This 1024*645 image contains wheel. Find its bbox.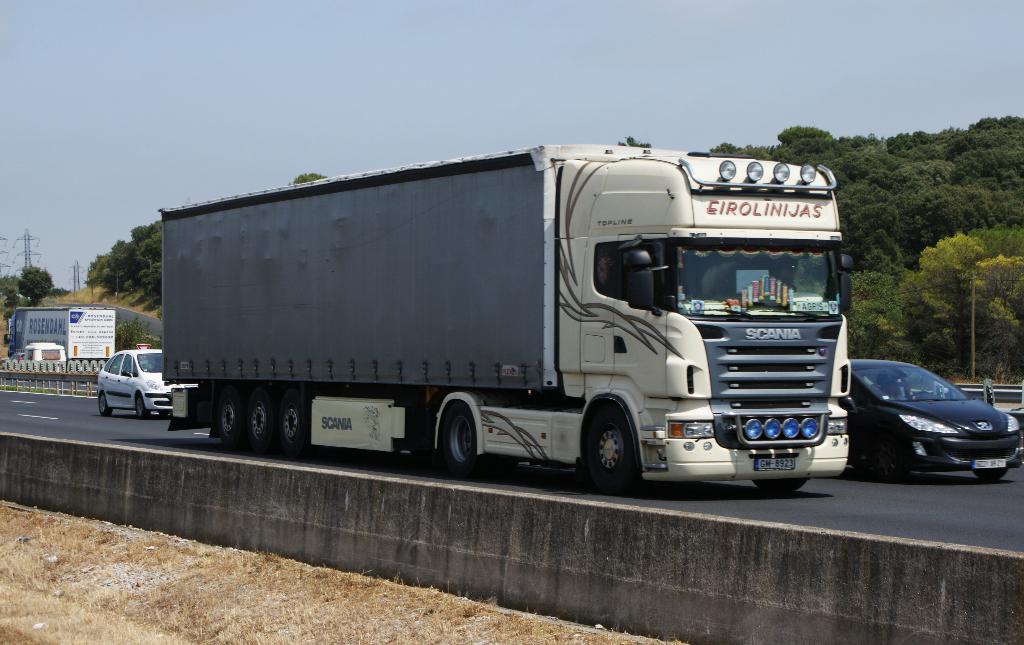
select_region(858, 434, 911, 483).
